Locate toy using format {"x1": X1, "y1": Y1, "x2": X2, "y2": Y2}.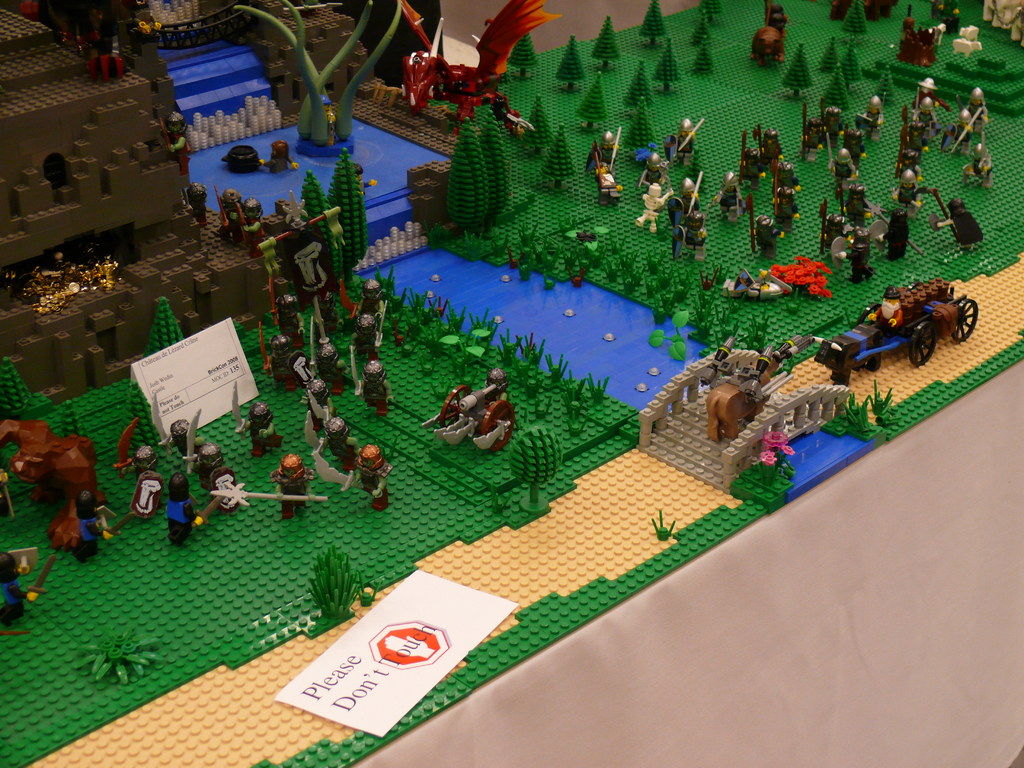
{"x1": 170, "y1": 478, "x2": 203, "y2": 545}.
